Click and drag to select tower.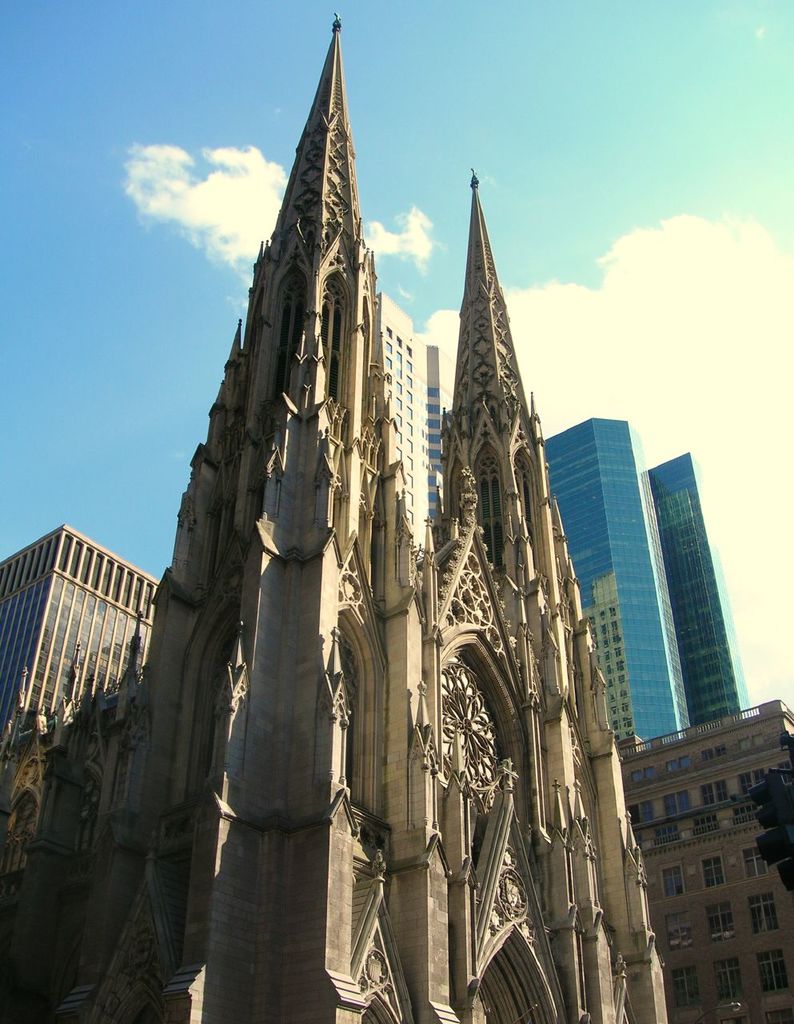
Selection: l=529, t=410, r=694, b=769.
